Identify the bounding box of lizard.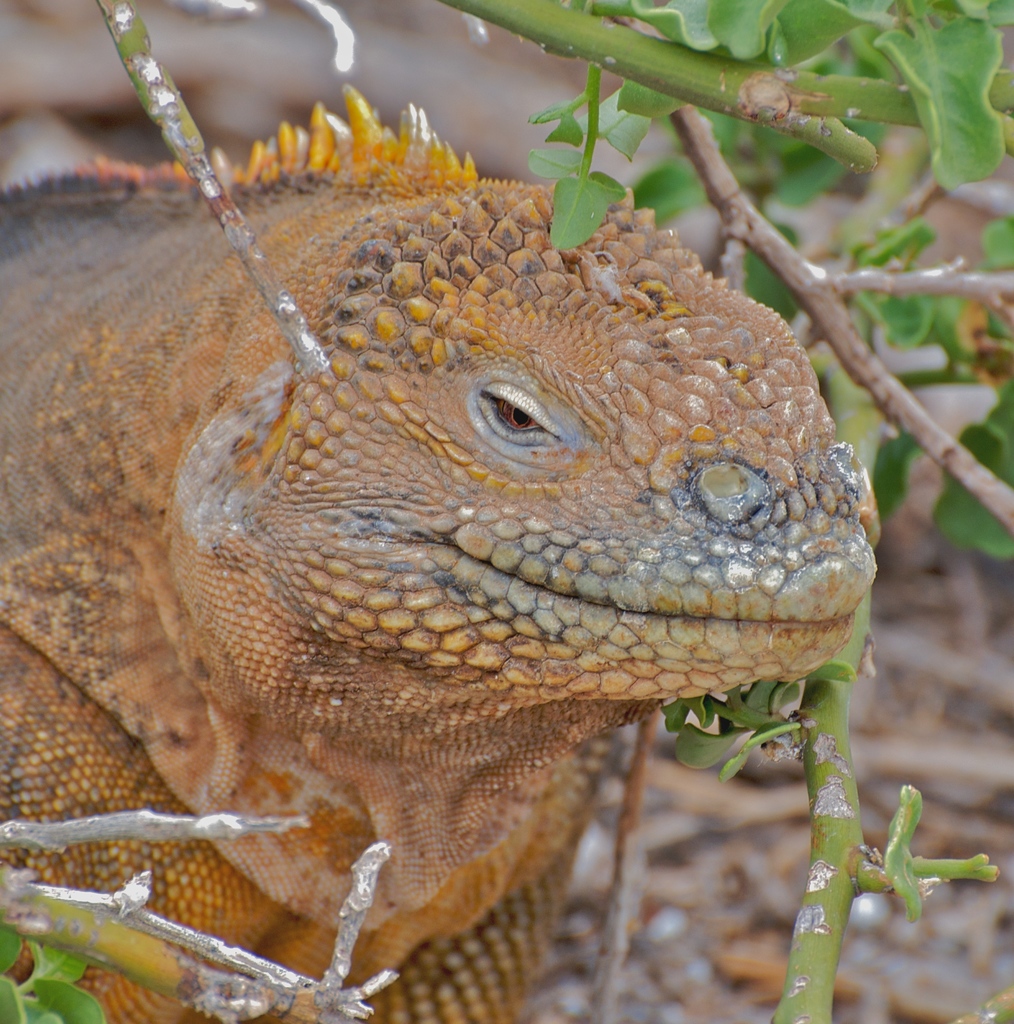
Rect(0, 81, 879, 1023).
